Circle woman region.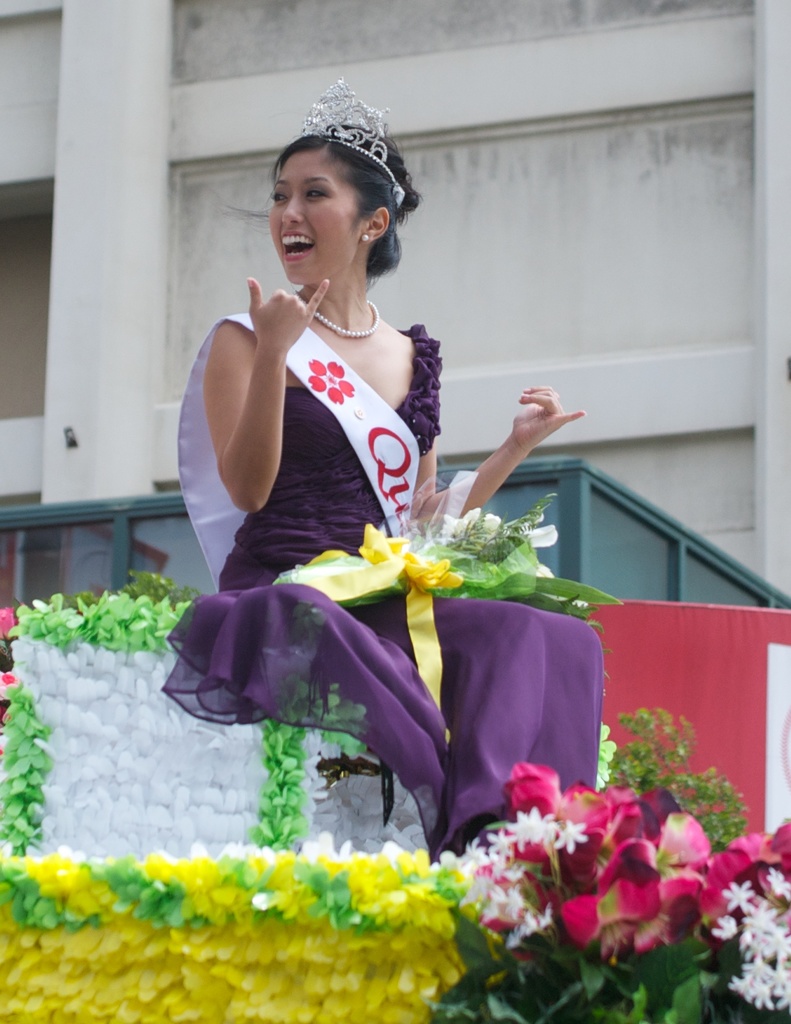
Region: (187,117,585,892).
